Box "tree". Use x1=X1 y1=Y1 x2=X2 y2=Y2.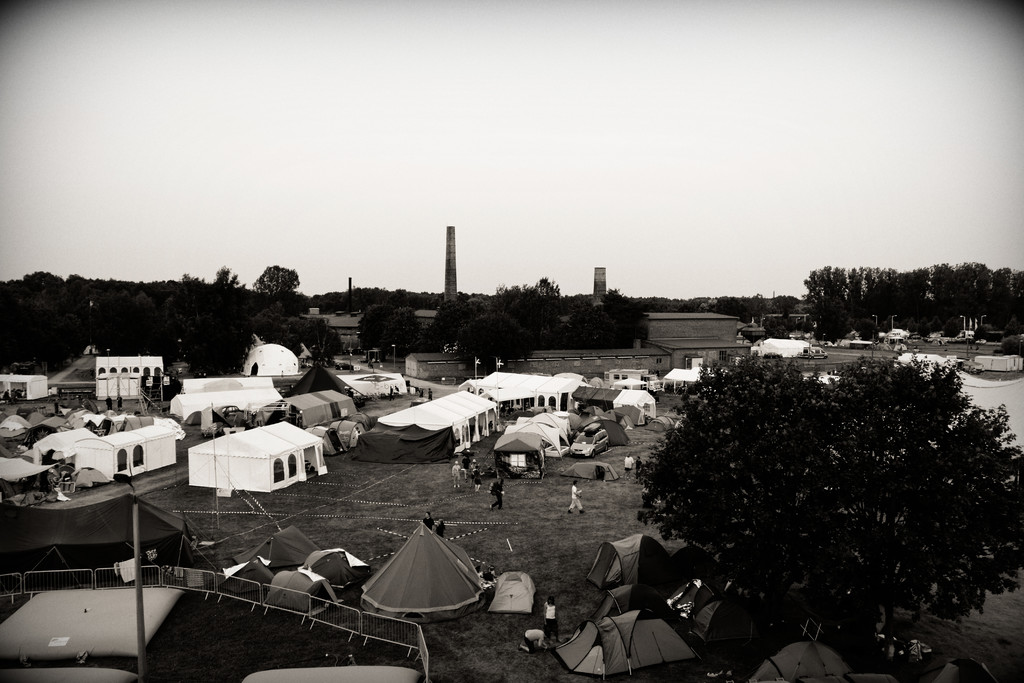
x1=212 y1=265 x2=243 y2=292.
